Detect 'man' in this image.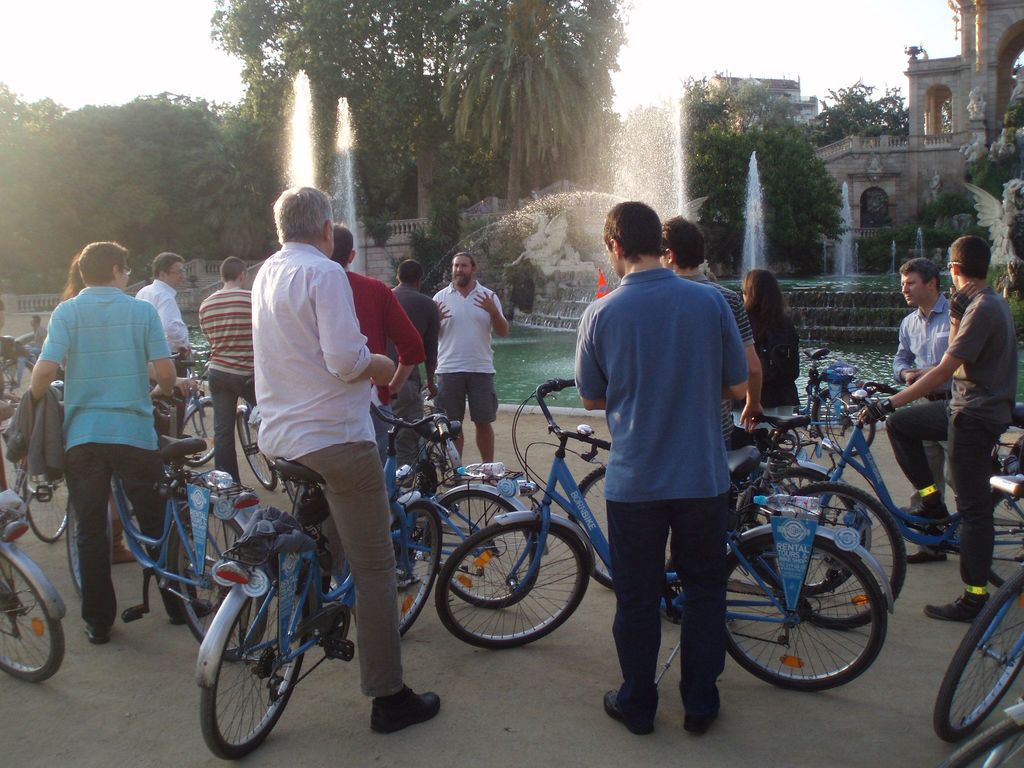
Detection: rect(369, 253, 442, 458).
